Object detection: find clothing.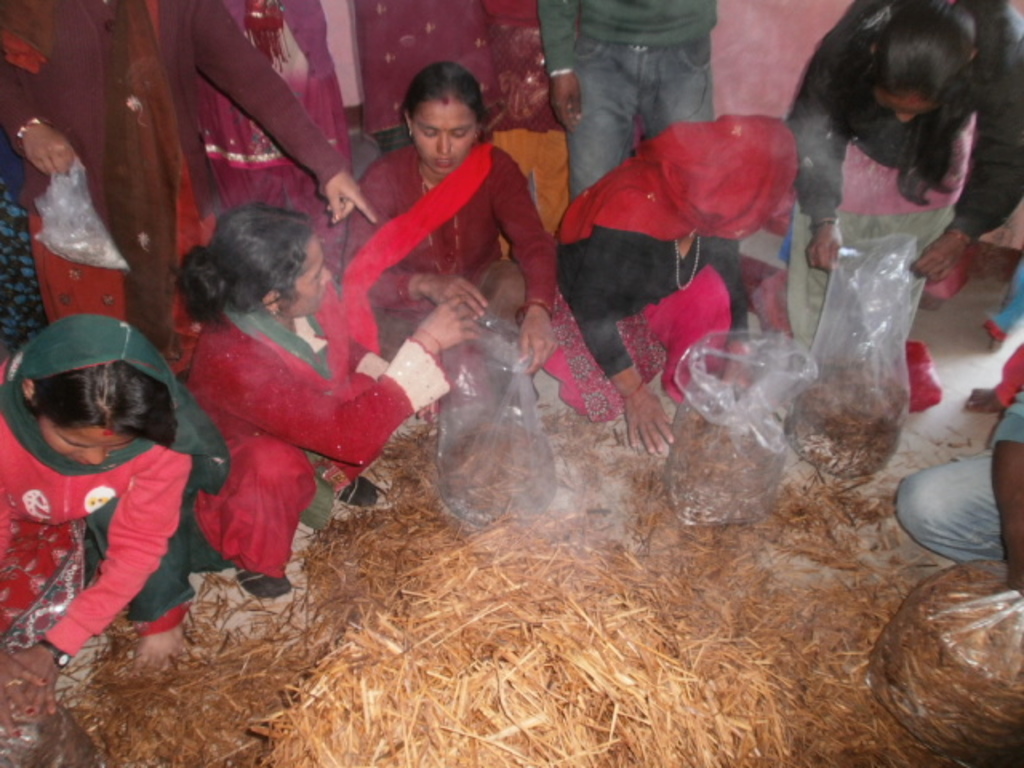
(0, 130, 45, 347).
